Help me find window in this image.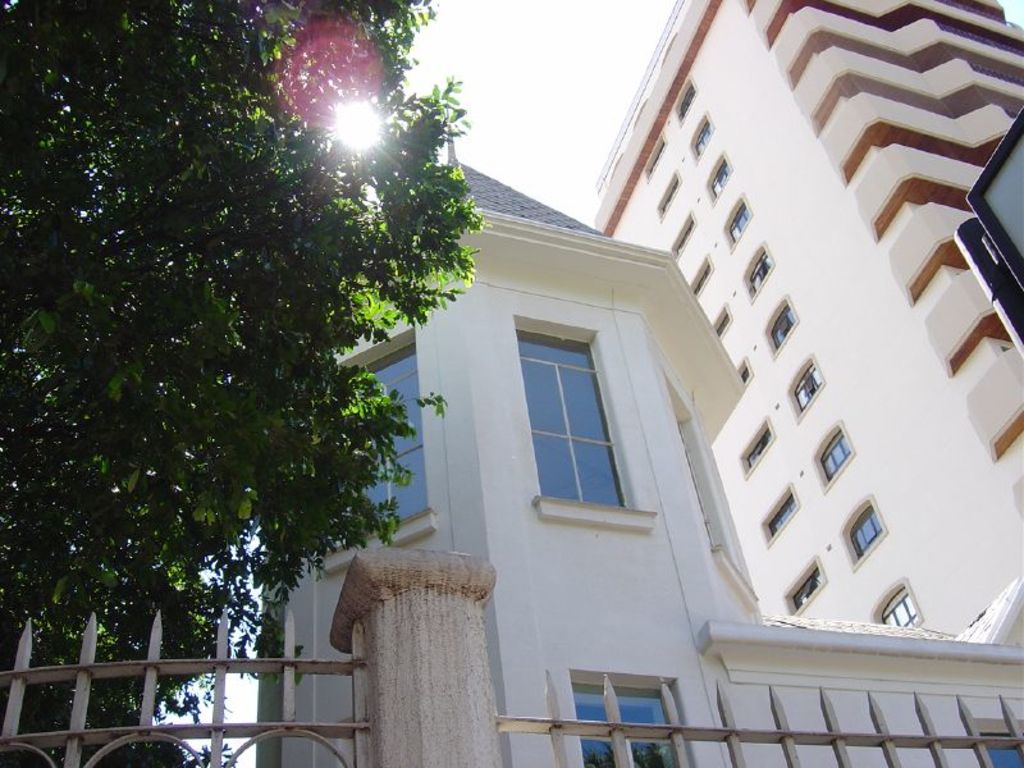
Found it: 671, 81, 694, 123.
